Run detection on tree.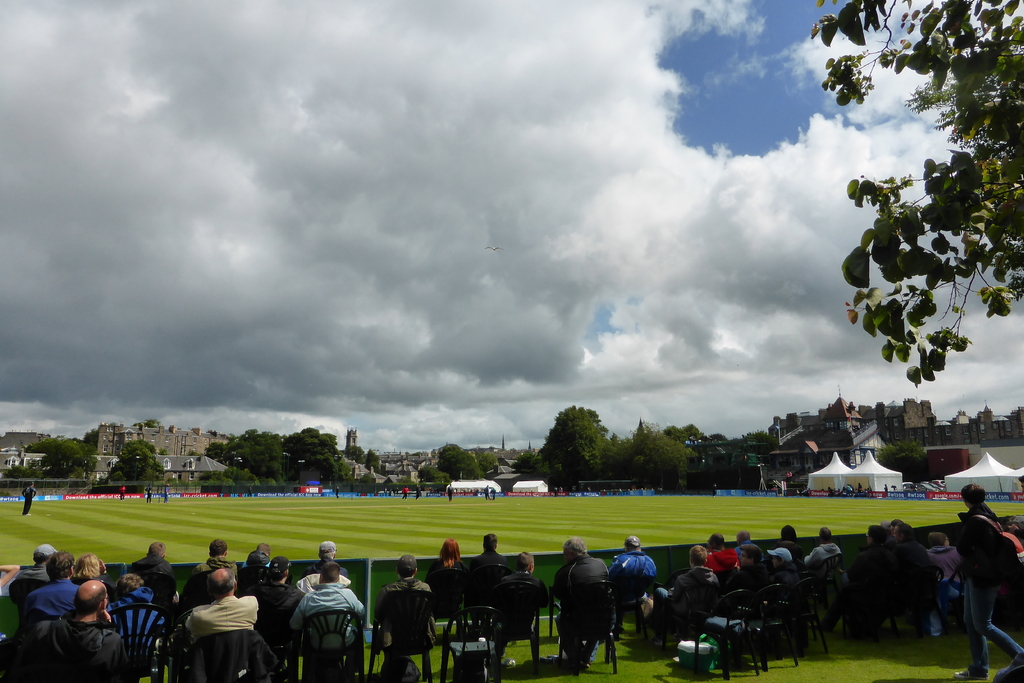
Result: <box>104,436,166,482</box>.
